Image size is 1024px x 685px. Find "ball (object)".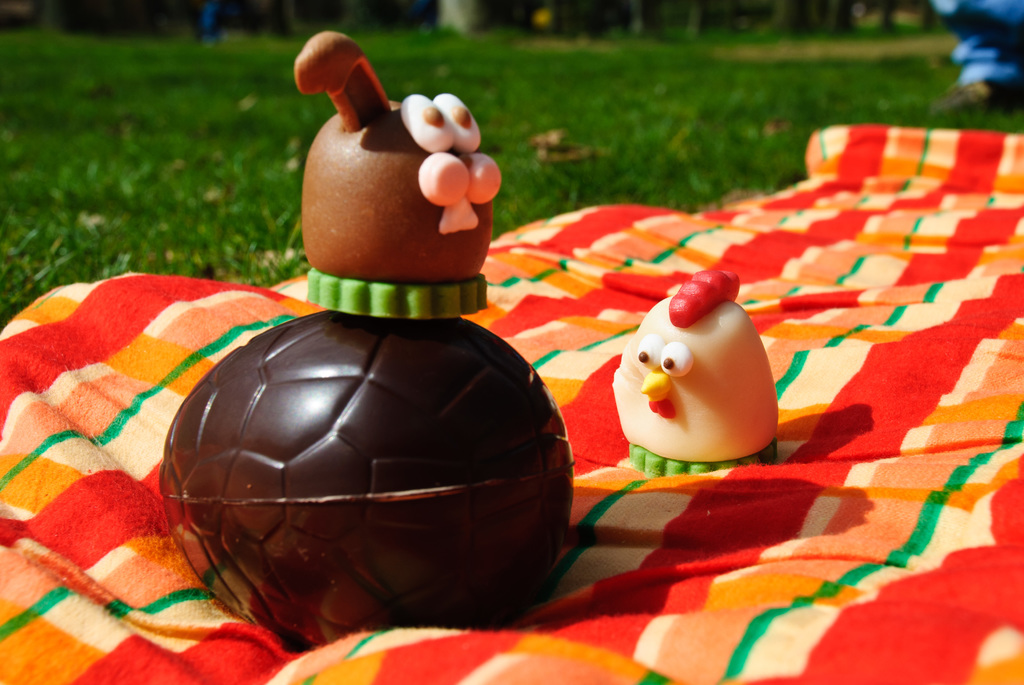
163,310,570,653.
